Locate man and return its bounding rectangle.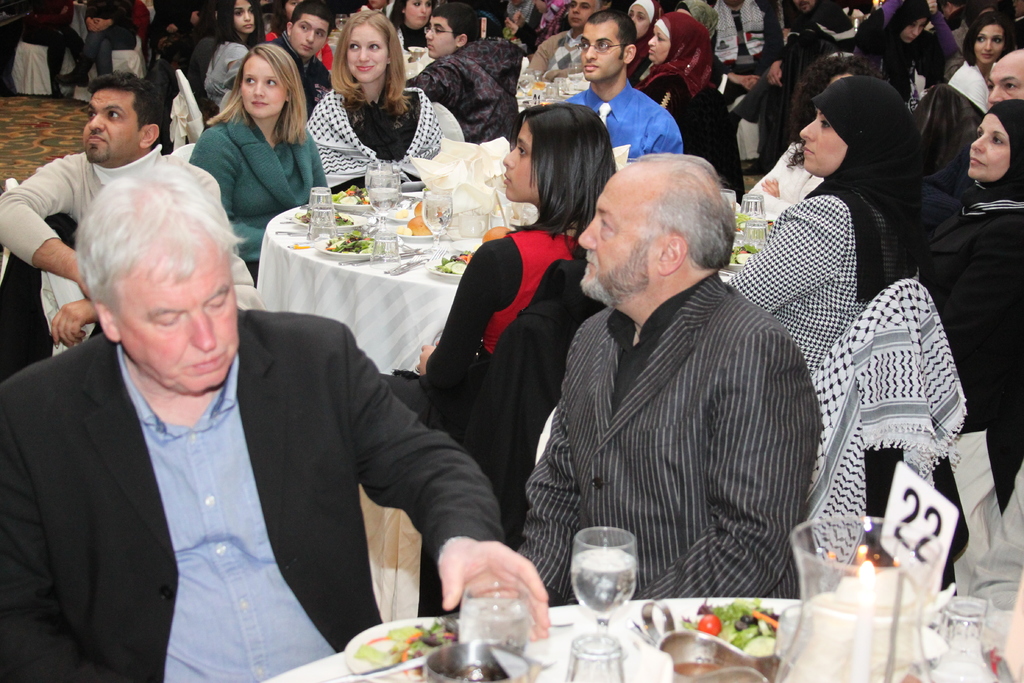
rect(568, 6, 688, 169).
